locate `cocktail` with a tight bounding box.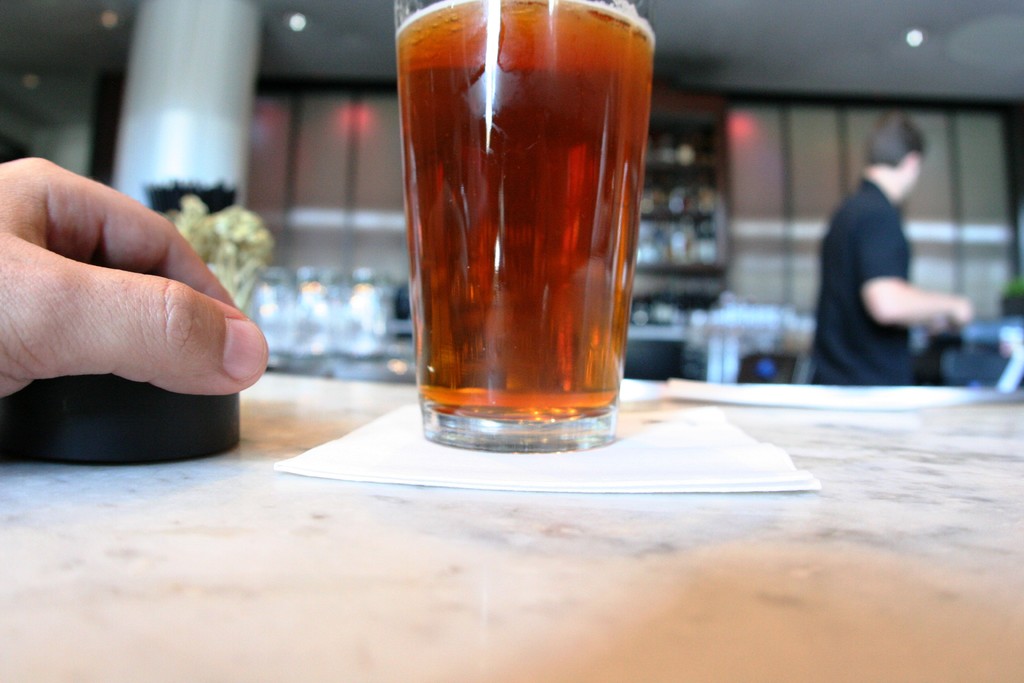
390,0,659,454.
